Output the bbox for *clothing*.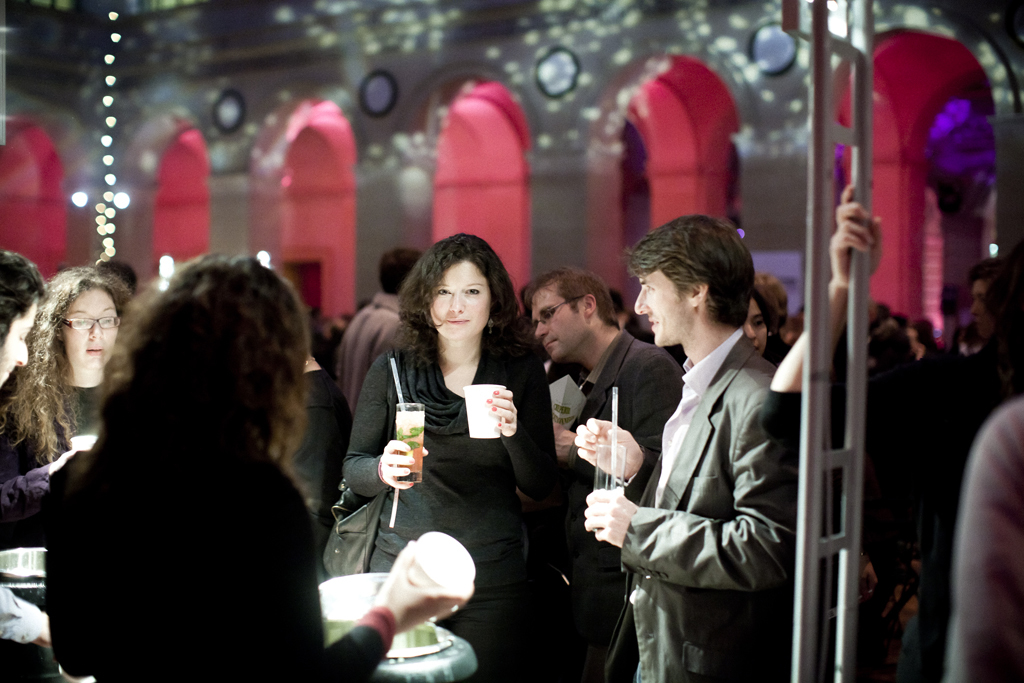
620,321,820,681.
